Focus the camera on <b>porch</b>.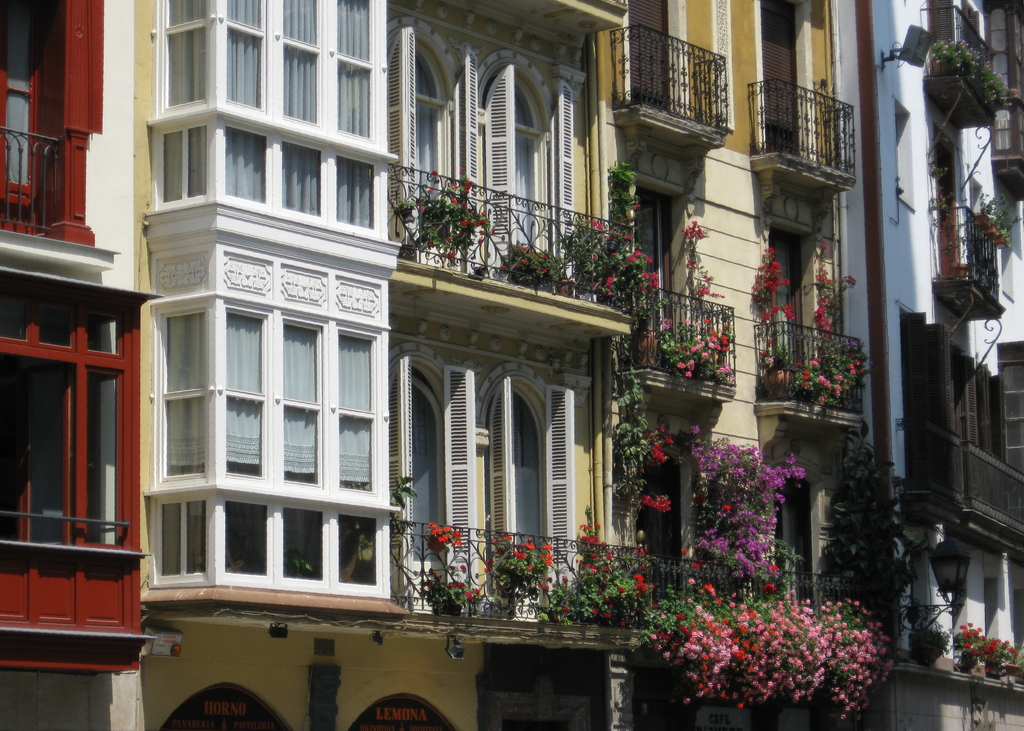
Focus region: bbox(391, 505, 628, 633).
